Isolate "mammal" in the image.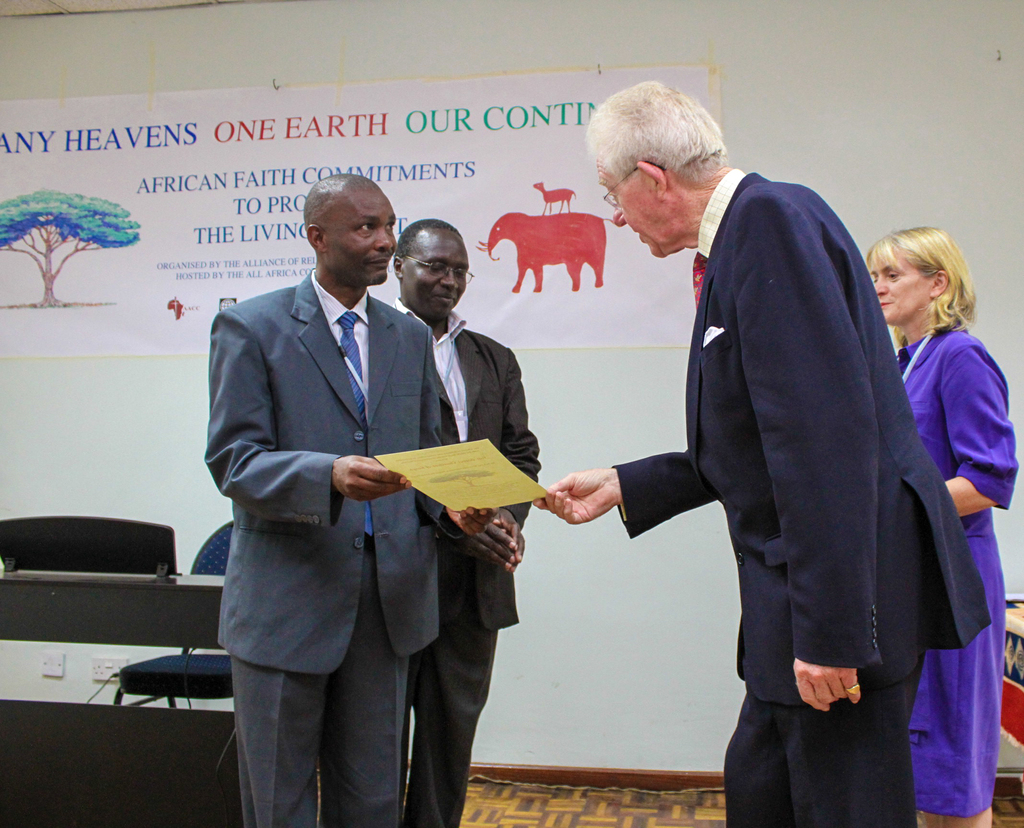
Isolated region: l=385, t=218, r=543, b=827.
